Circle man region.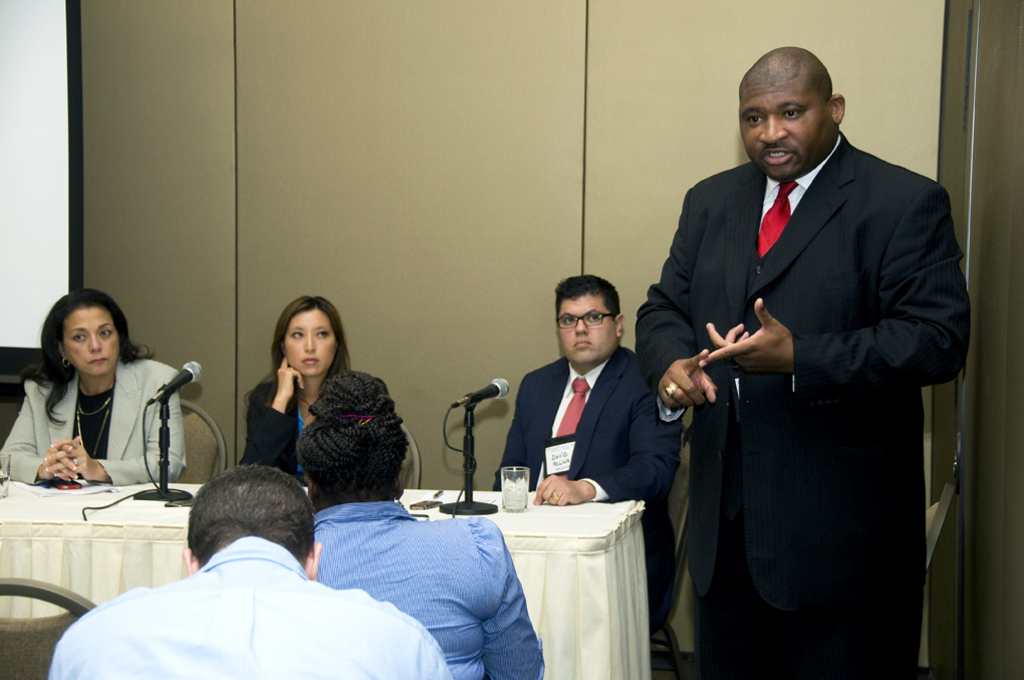
Region: x1=45, y1=461, x2=447, y2=679.
